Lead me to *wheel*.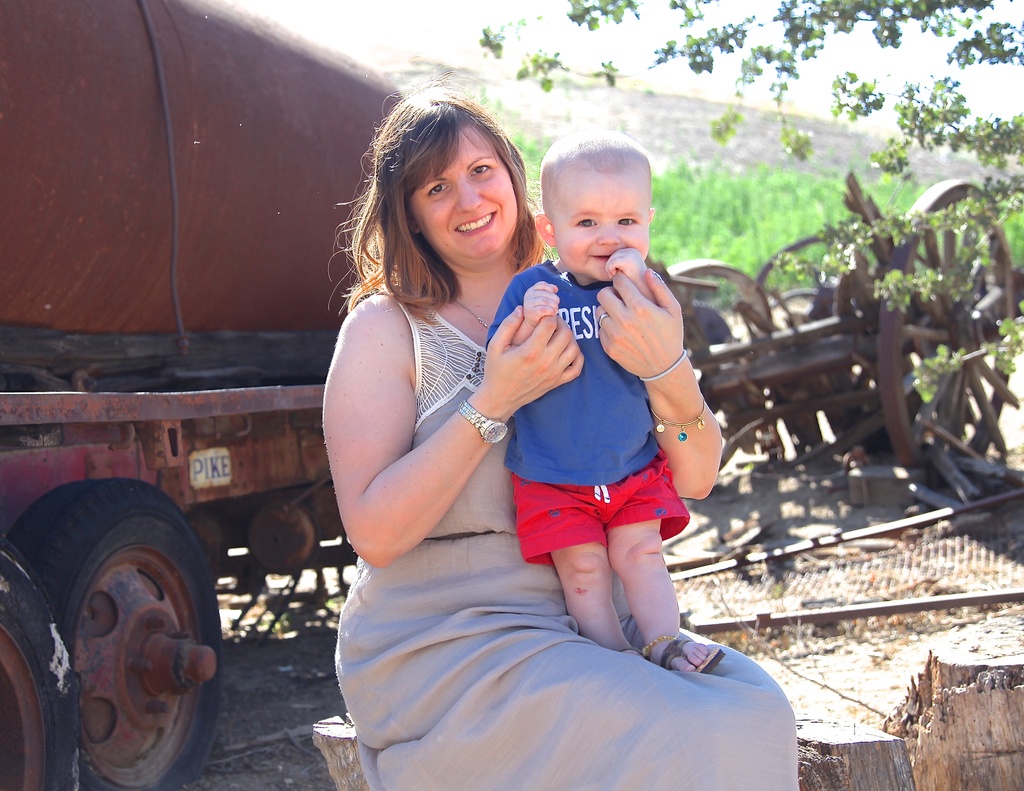
Lead to (left=877, top=176, right=1019, bottom=473).
